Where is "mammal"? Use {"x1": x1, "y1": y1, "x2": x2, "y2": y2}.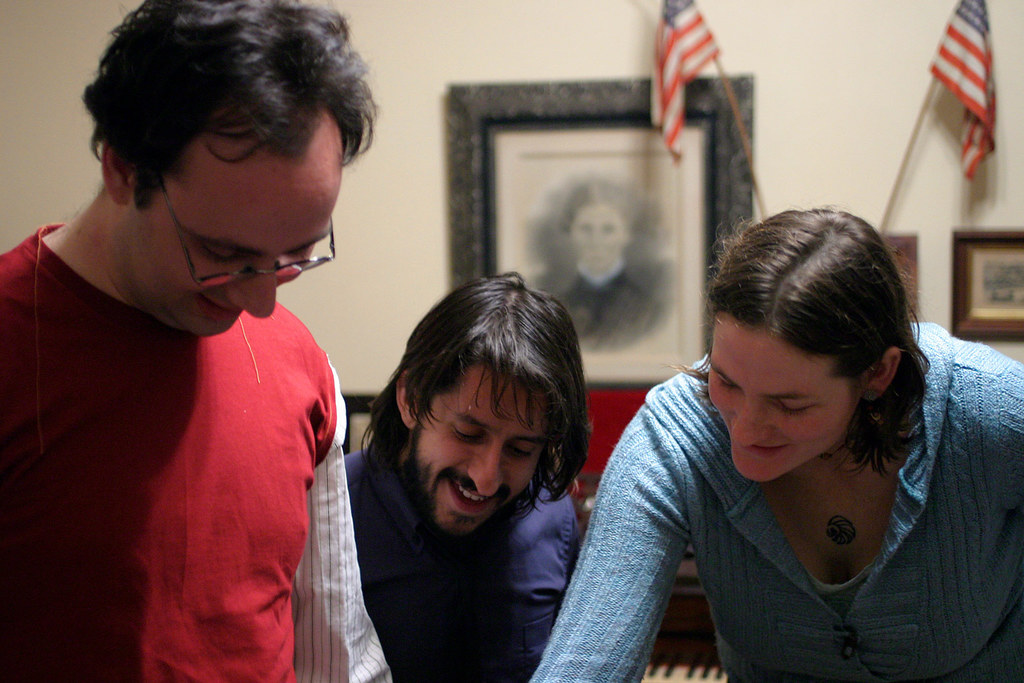
{"x1": 541, "y1": 173, "x2": 656, "y2": 352}.
